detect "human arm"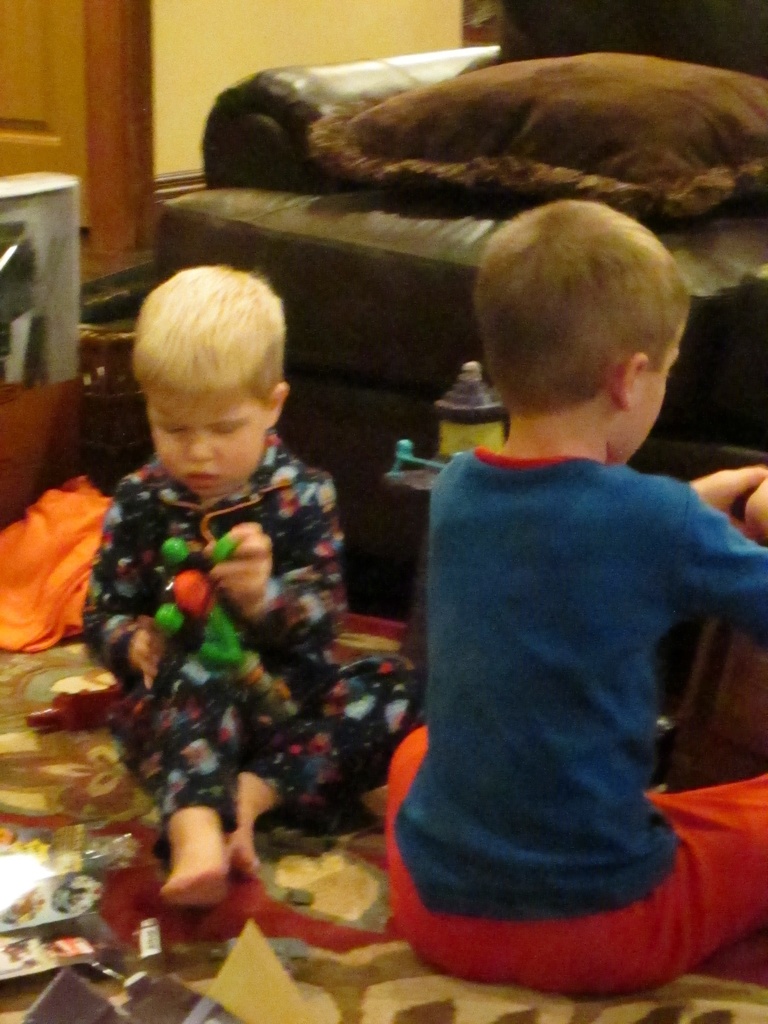
box=[201, 476, 351, 662]
